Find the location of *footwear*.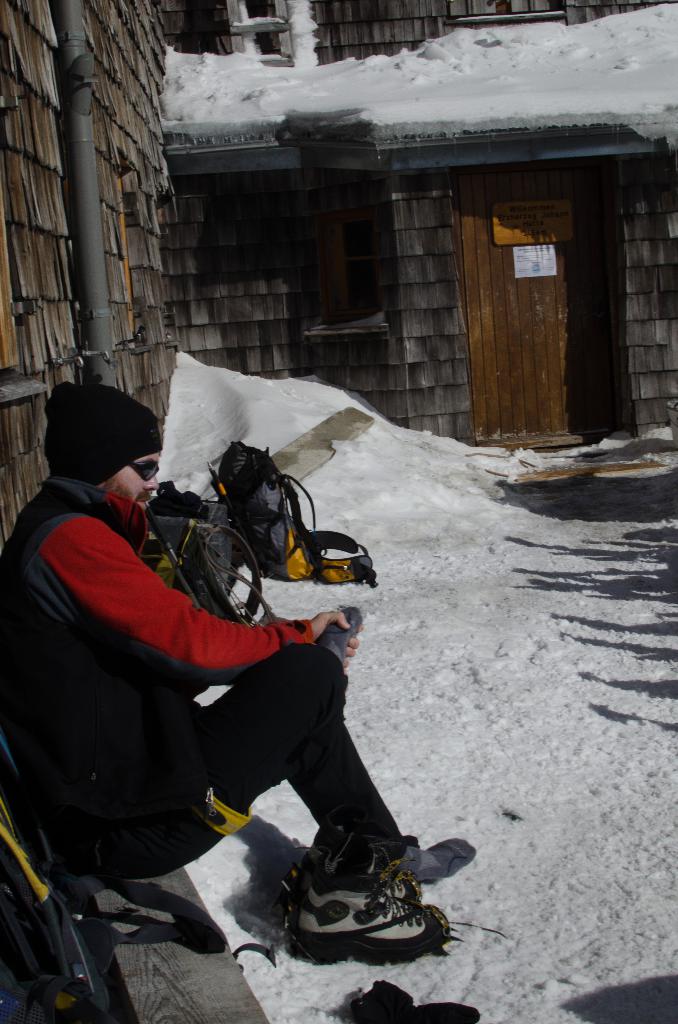
Location: left=245, top=850, right=371, bottom=941.
